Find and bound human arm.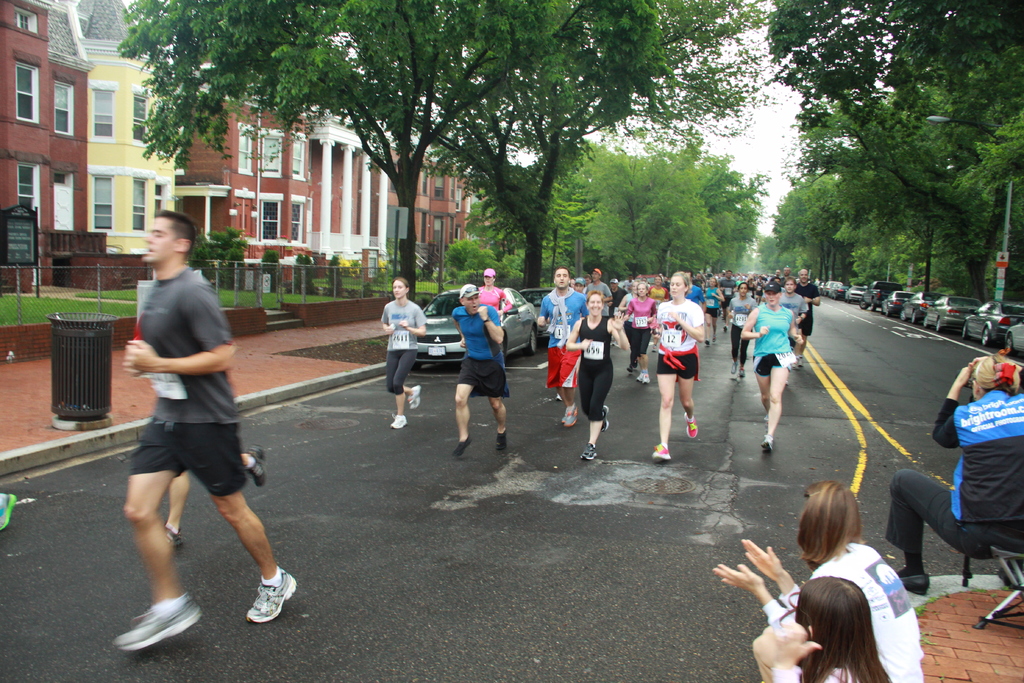
Bound: select_region(605, 320, 633, 349).
